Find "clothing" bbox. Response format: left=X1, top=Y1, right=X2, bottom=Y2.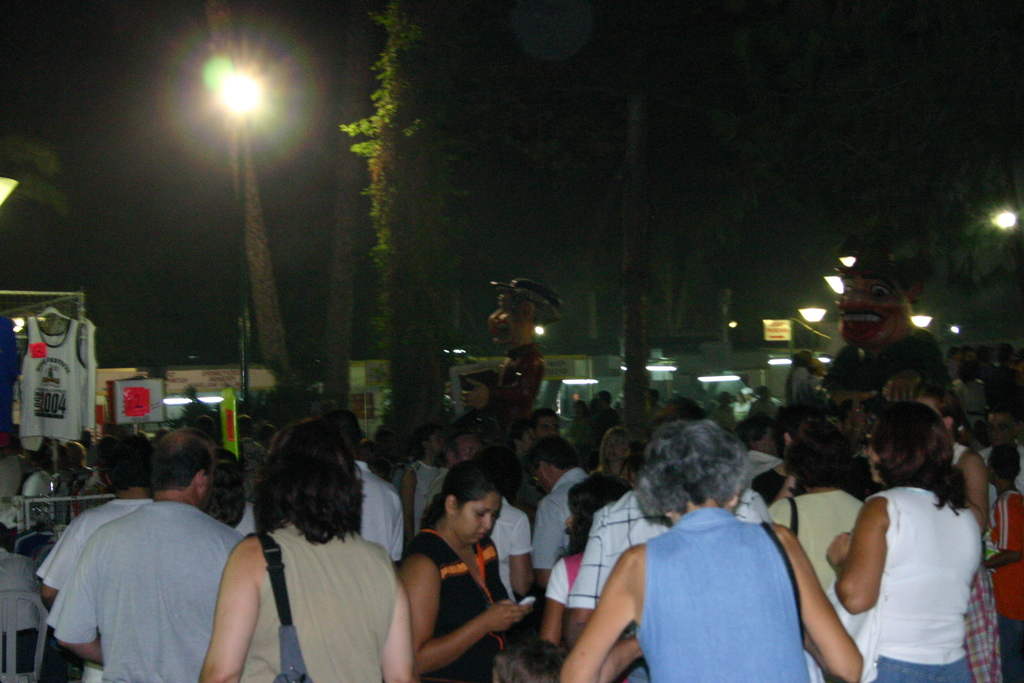
left=532, top=457, right=596, bottom=581.
